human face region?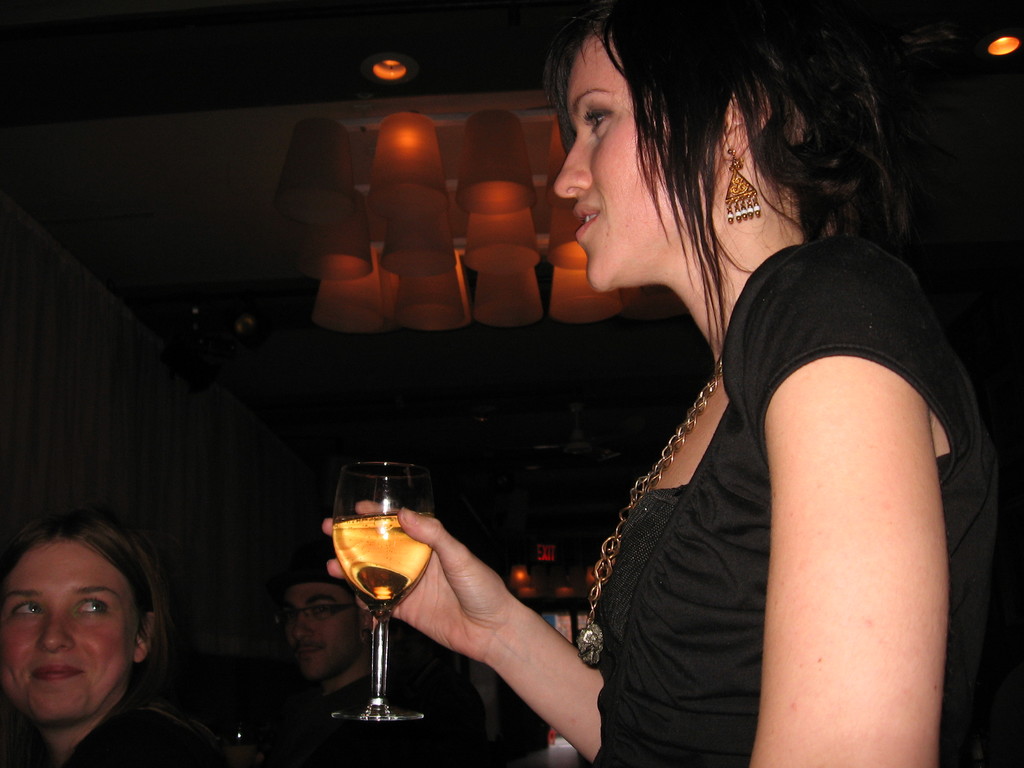
<box>557,19,676,296</box>
